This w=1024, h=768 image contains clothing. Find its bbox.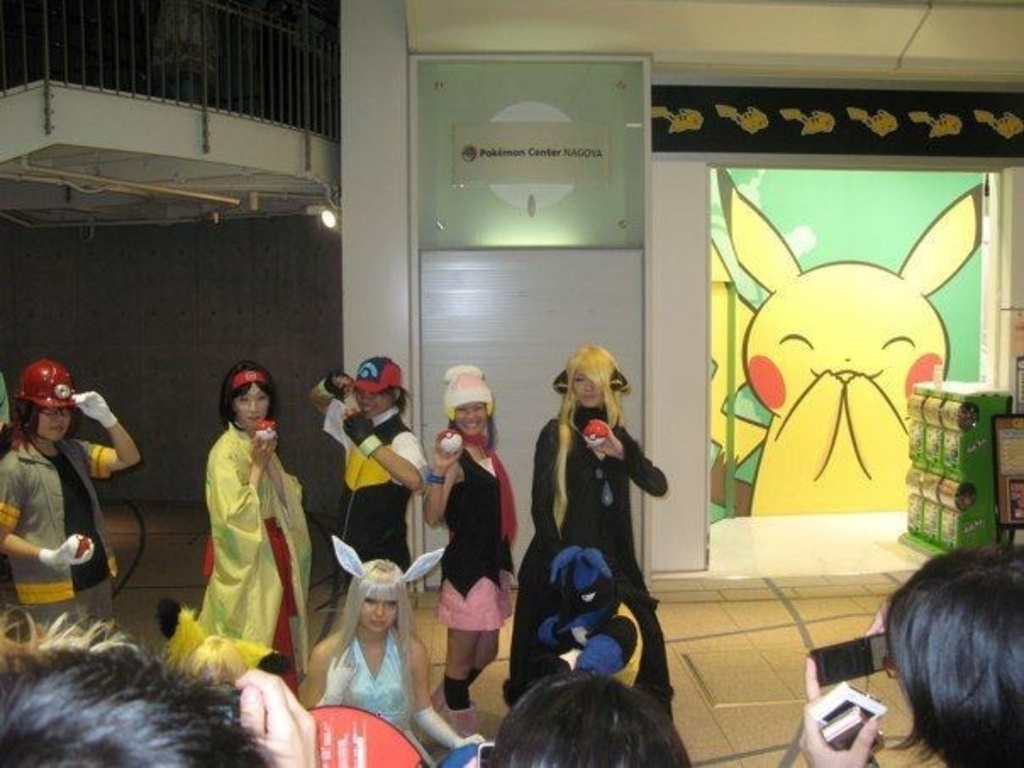
<region>0, 426, 117, 632</region>.
